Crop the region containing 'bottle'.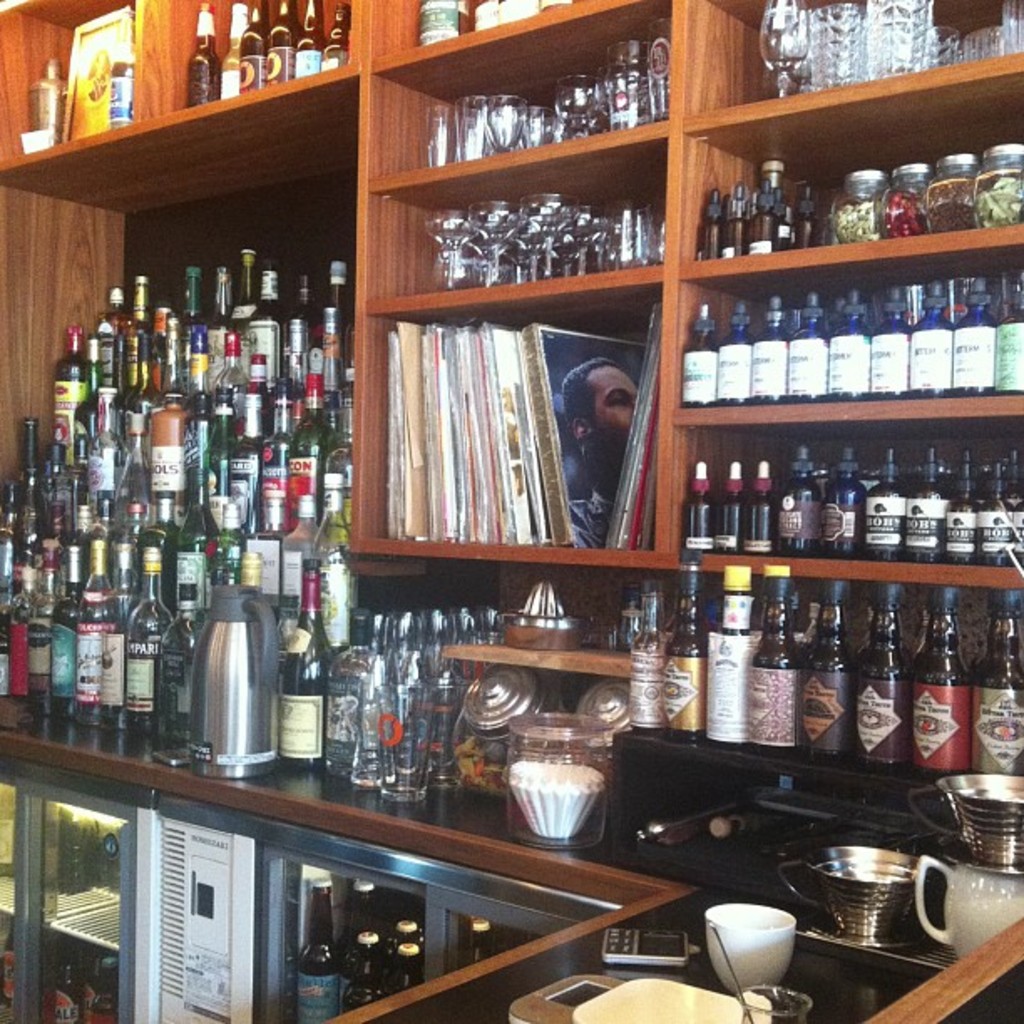
Crop region: {"left": 320, "top": 246, "right": 355, "bottom": 370}.
